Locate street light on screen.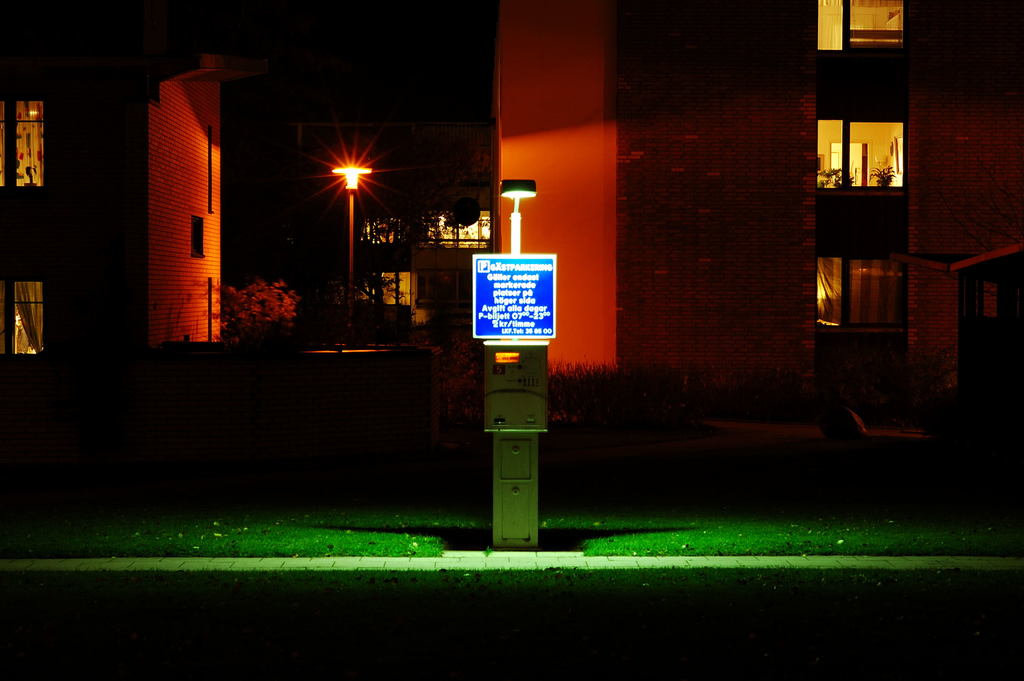
On screen at l=495, t=174, r=543, b=255.
